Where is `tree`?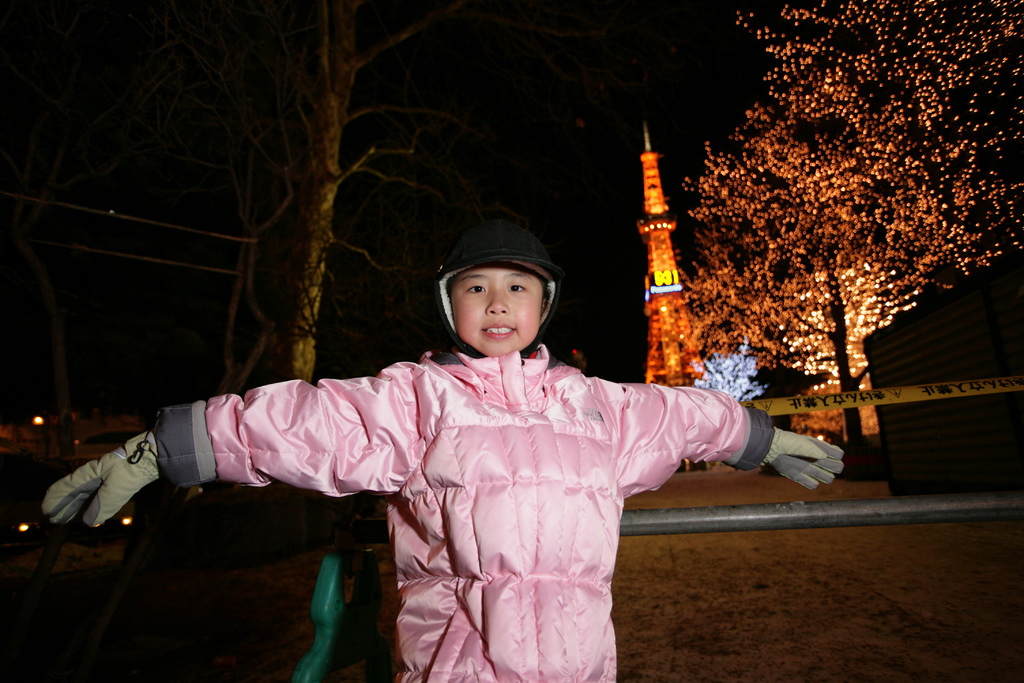
region(678, 29, 991, 411).
